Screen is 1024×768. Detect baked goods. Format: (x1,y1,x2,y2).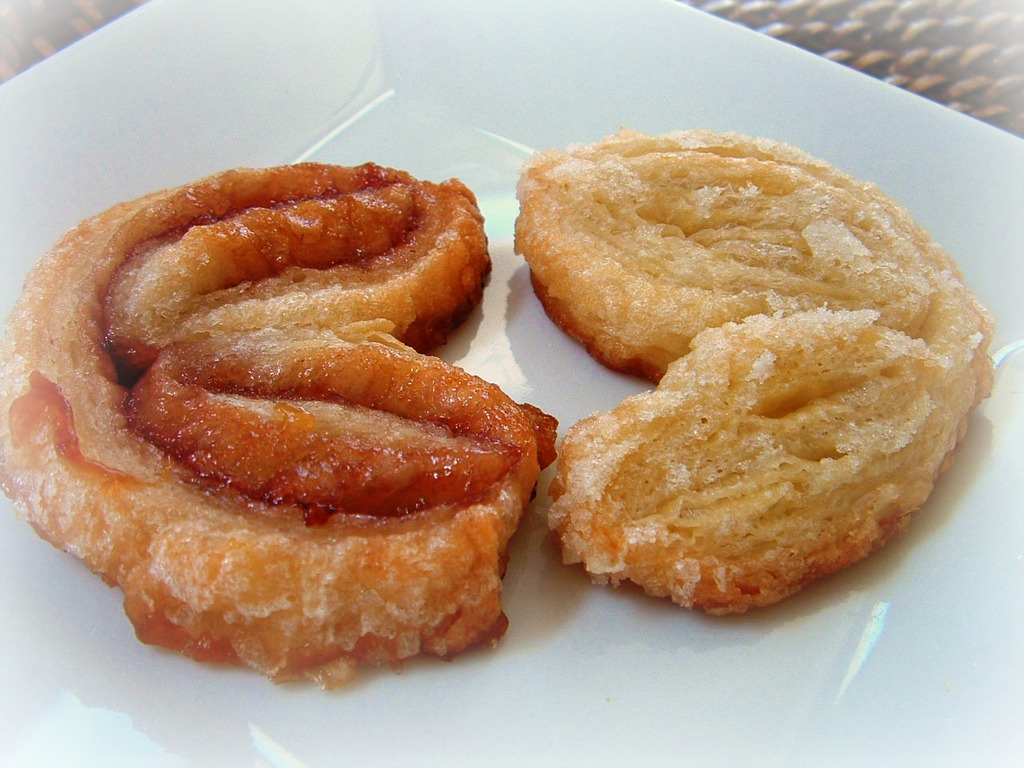
(511,122,999,610).
